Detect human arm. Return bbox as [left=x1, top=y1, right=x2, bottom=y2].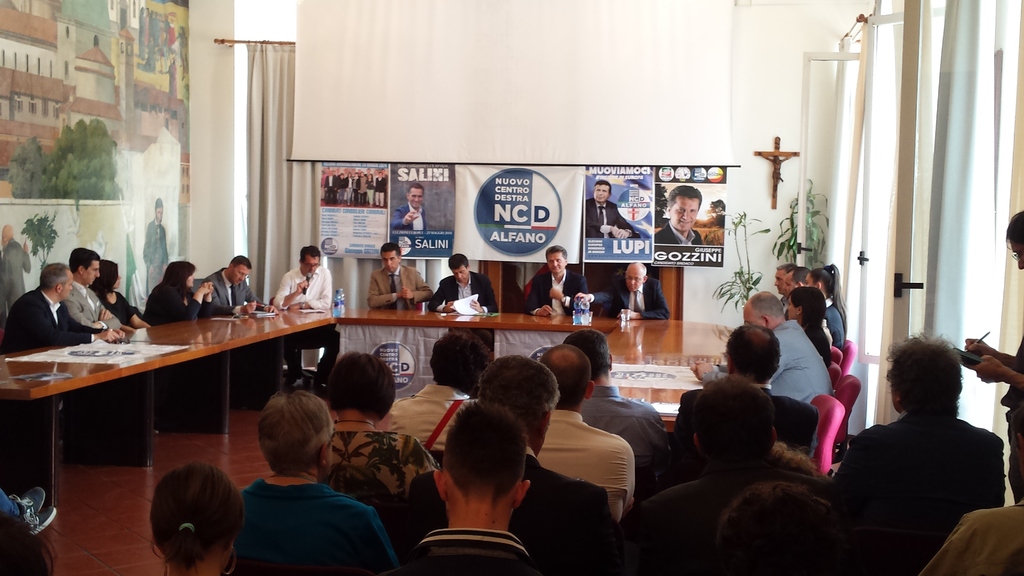
[left=394, top=266, right=435, bottom=302].
